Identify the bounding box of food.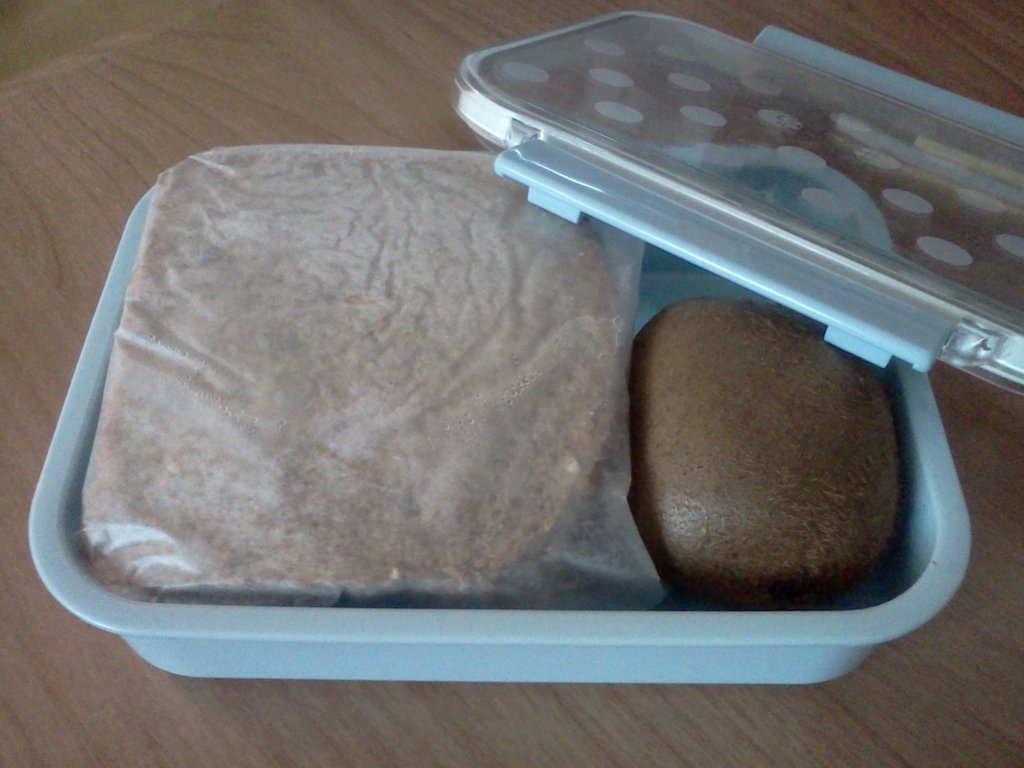
79, 146, 618, 606.
